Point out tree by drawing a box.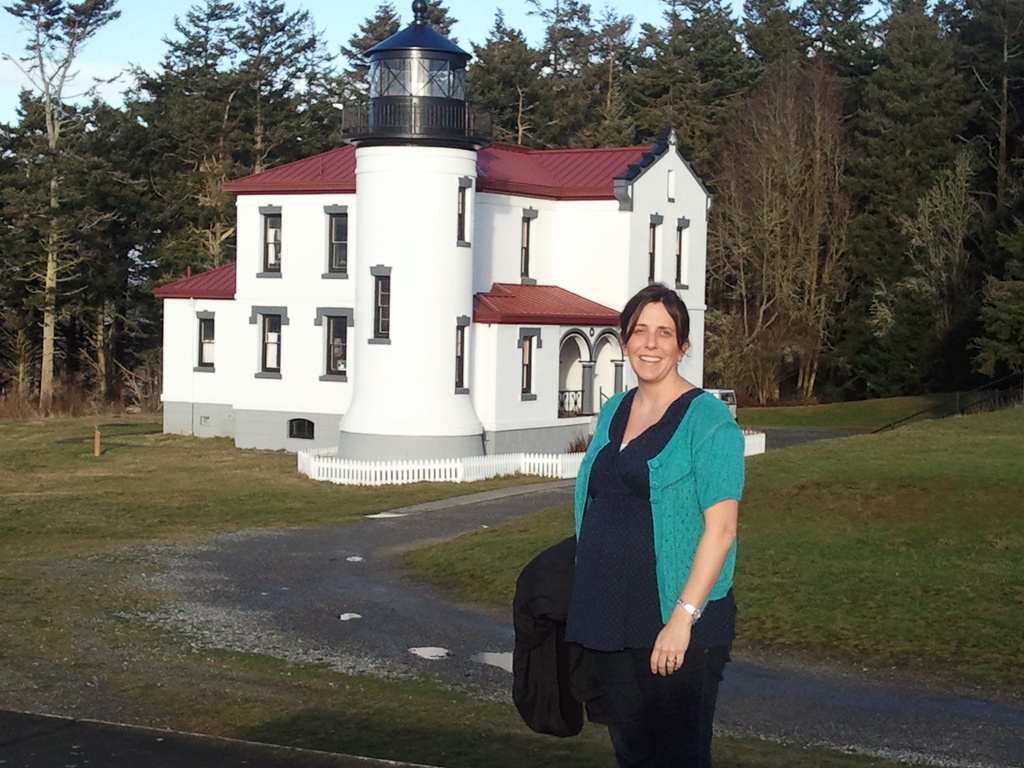
[863,142,1021,404].
